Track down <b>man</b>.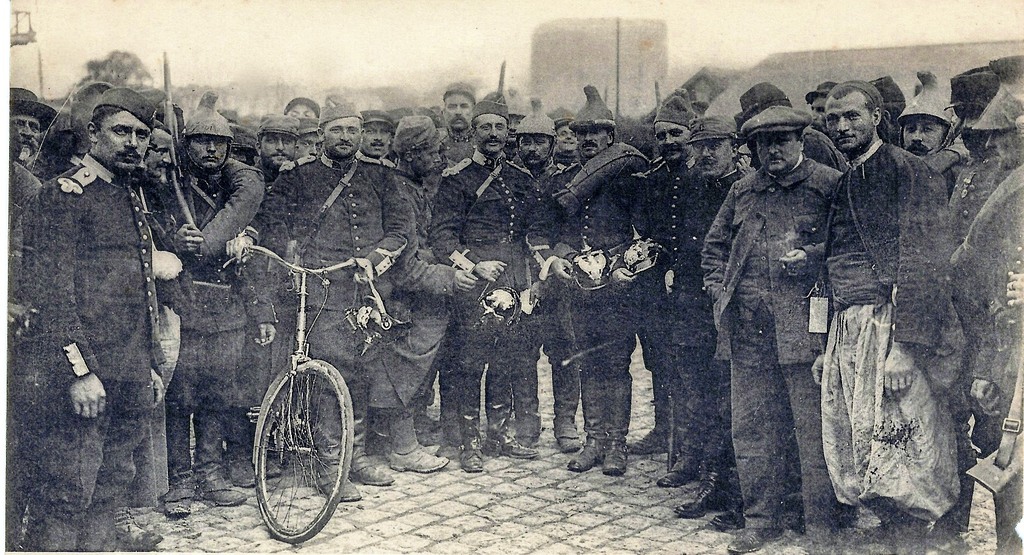
Tracked to [x1=930, y1=68, x2=1004, y2=543].
